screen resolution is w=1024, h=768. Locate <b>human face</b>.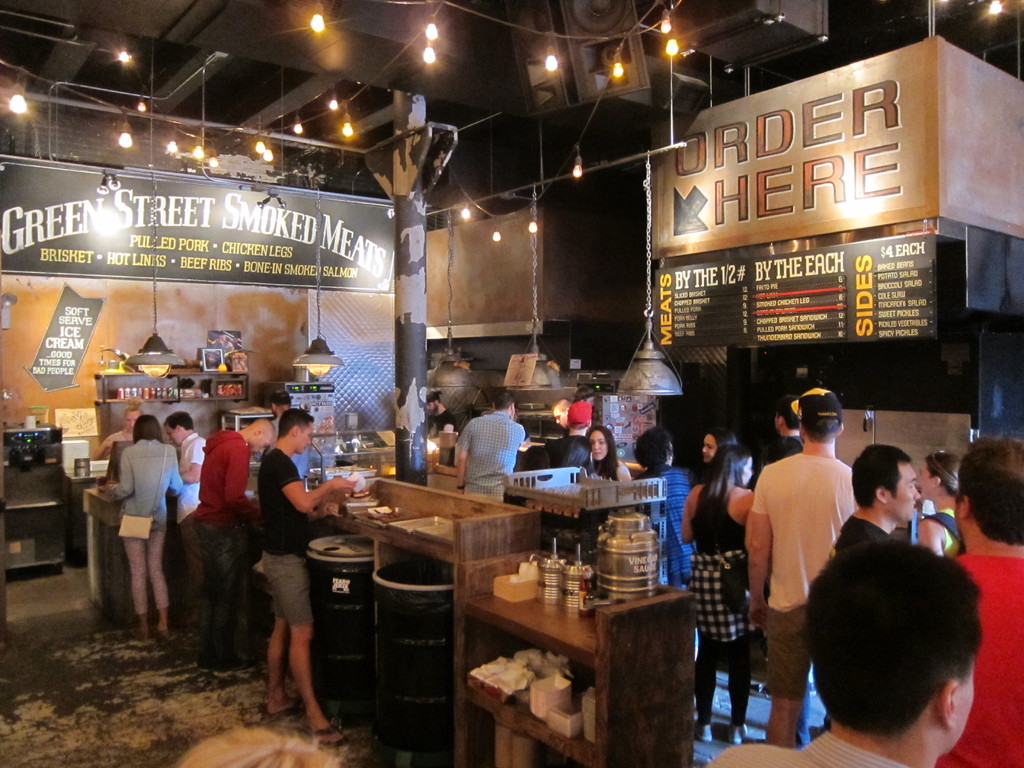
250, 433, 276, 455.
